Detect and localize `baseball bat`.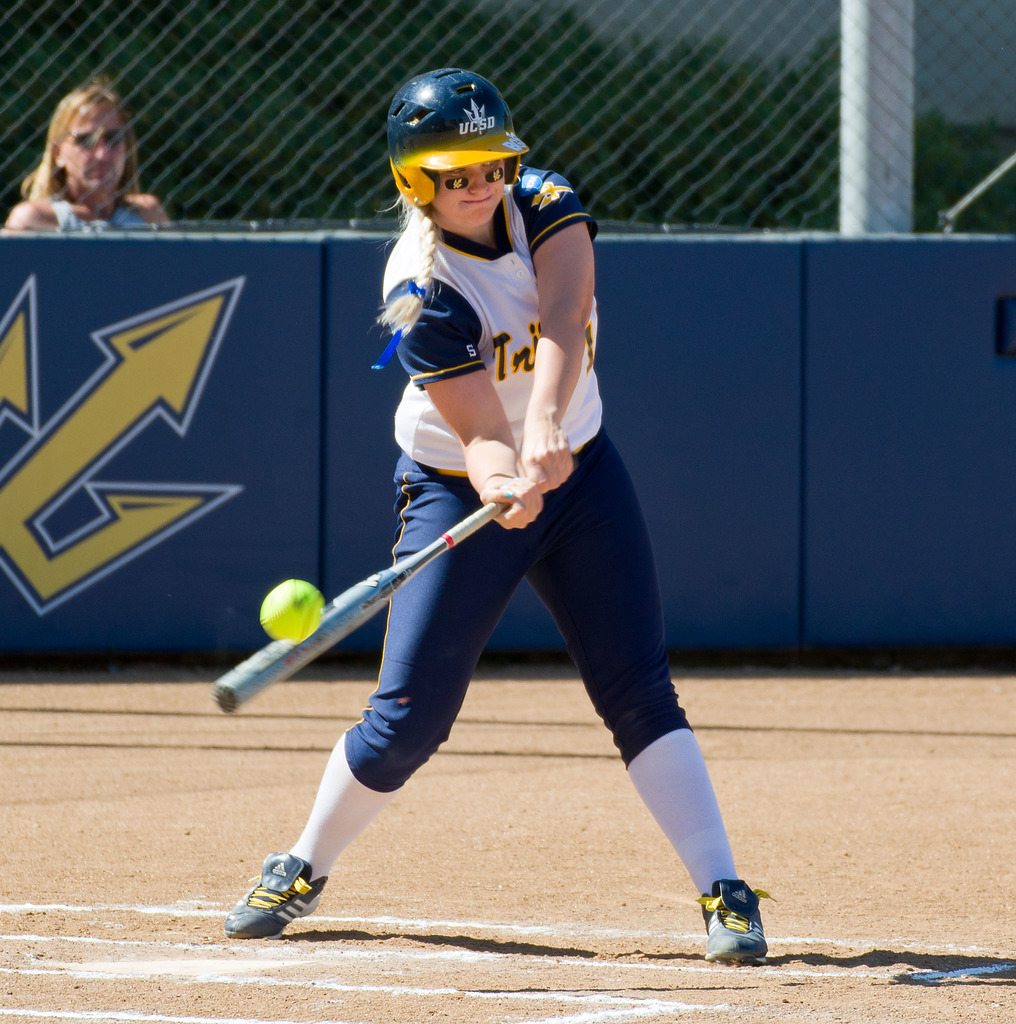
Localized at bbox=(206, 500, 502, 712).
